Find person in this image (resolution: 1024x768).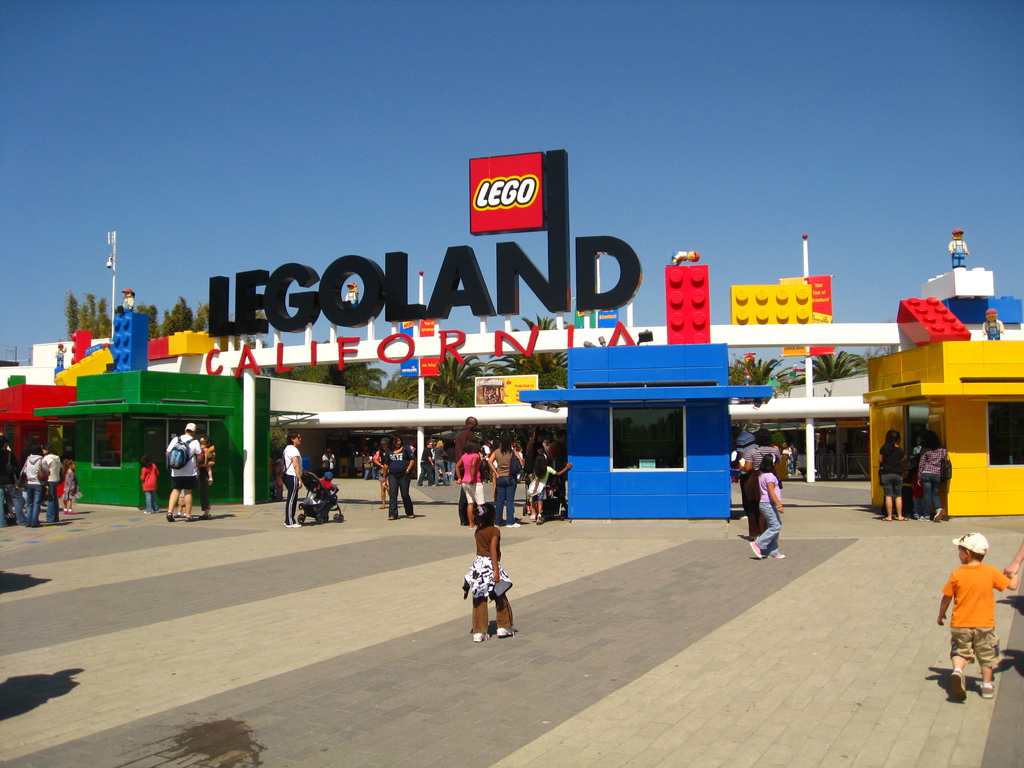
detection(378, 429, 416, 527).
